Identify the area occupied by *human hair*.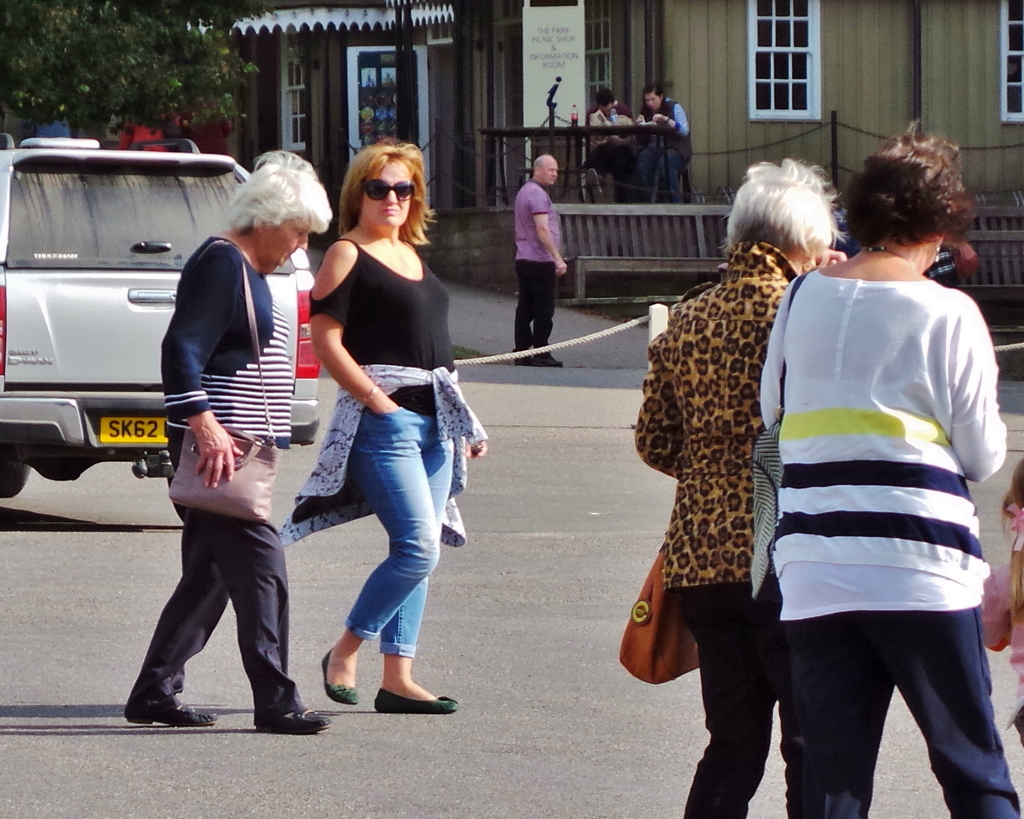
Area: box(1004, 453, 1023, 513).
